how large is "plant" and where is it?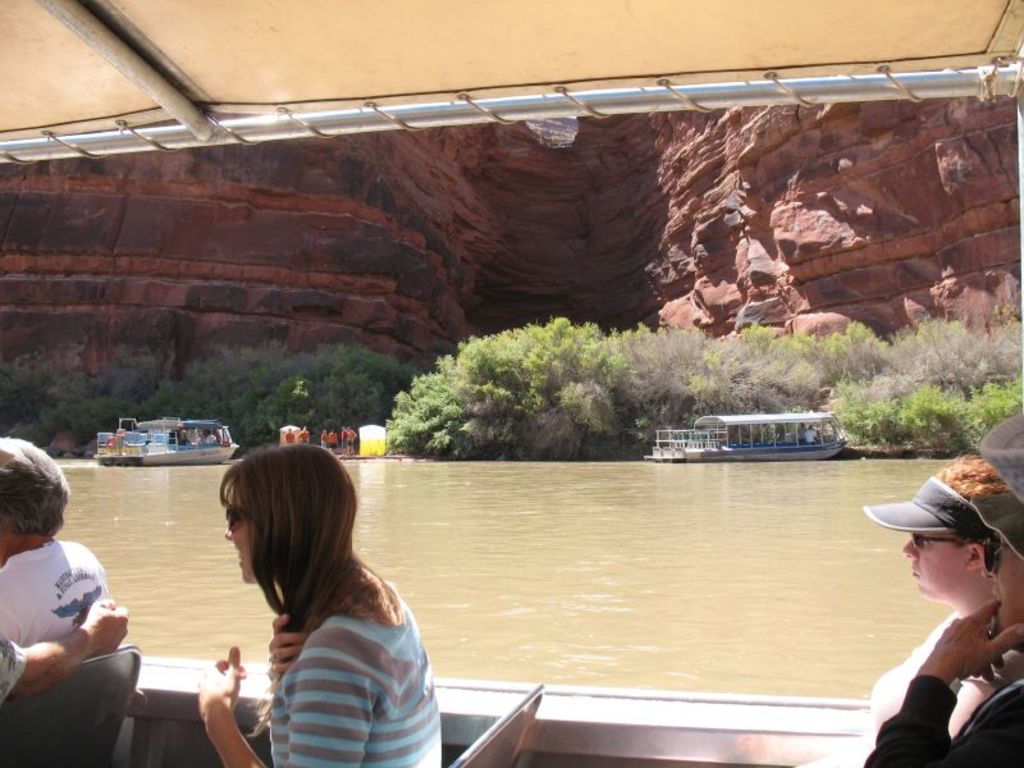
Bounding box: crop(132, 320, 311, 452).
